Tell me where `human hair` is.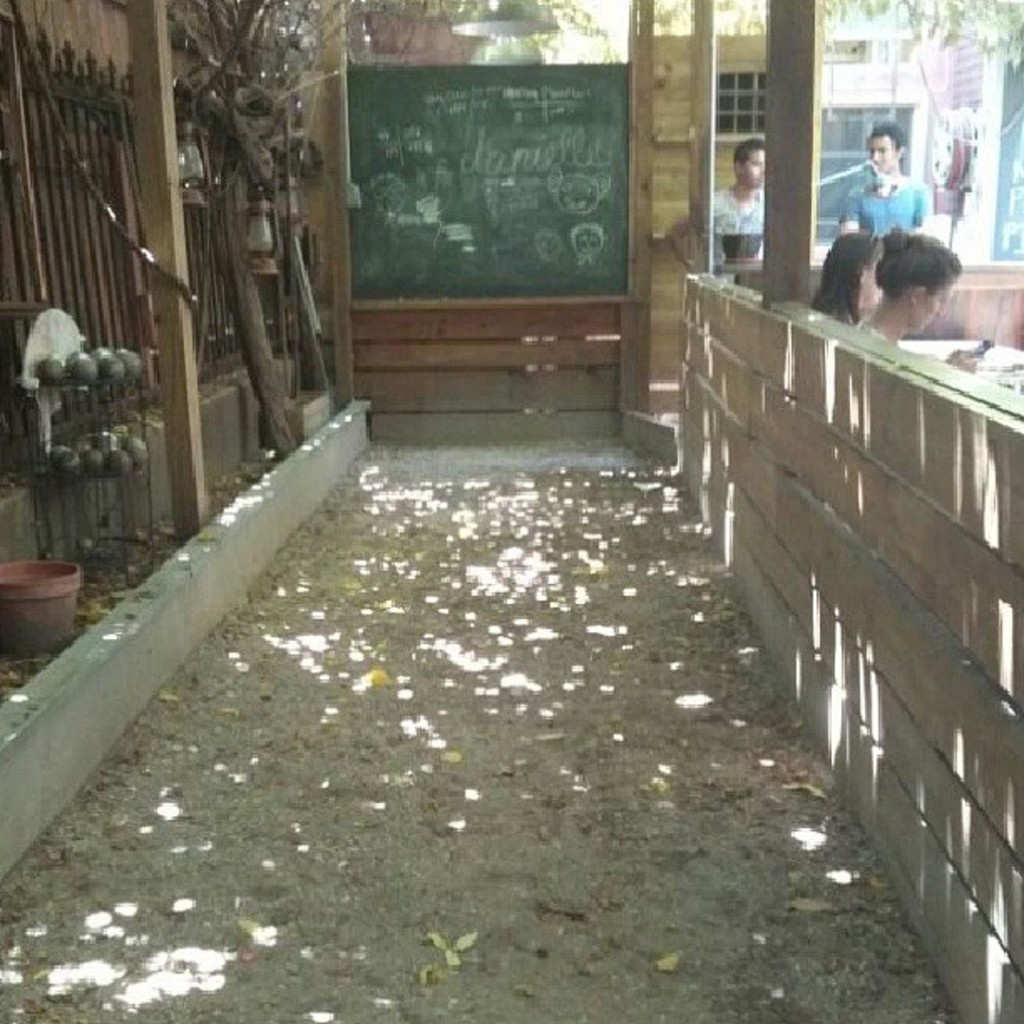
`human hair` is at box=[812, 228, 895, 326].
